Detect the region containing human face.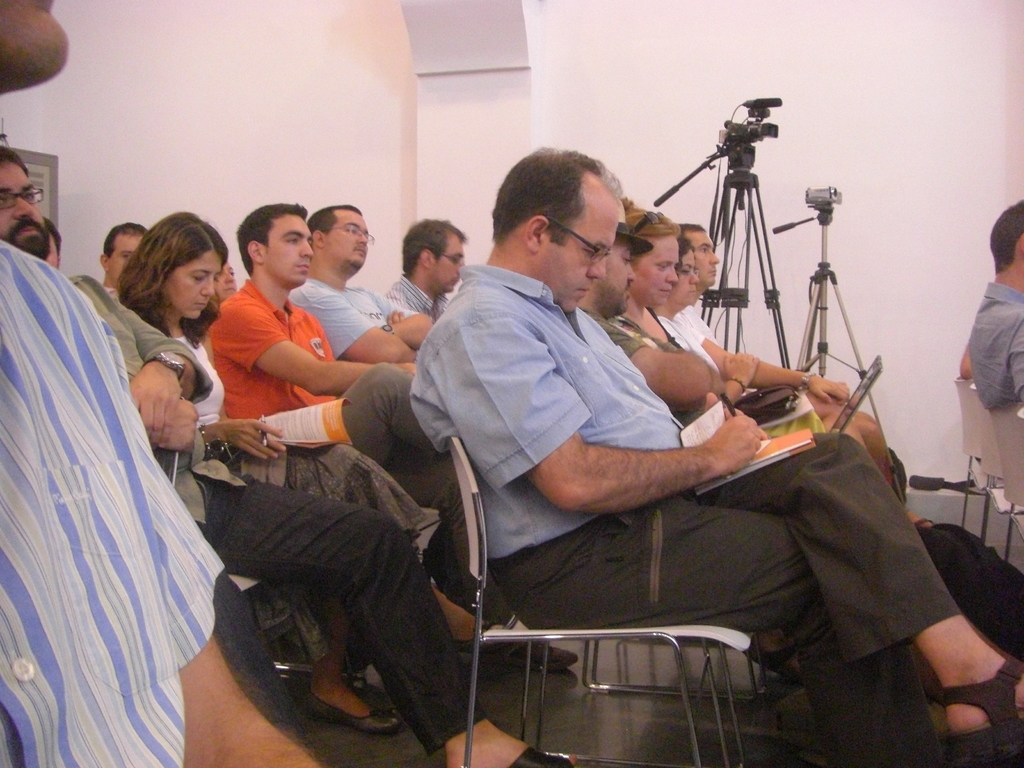
crop(328, 209, 366, 267).
